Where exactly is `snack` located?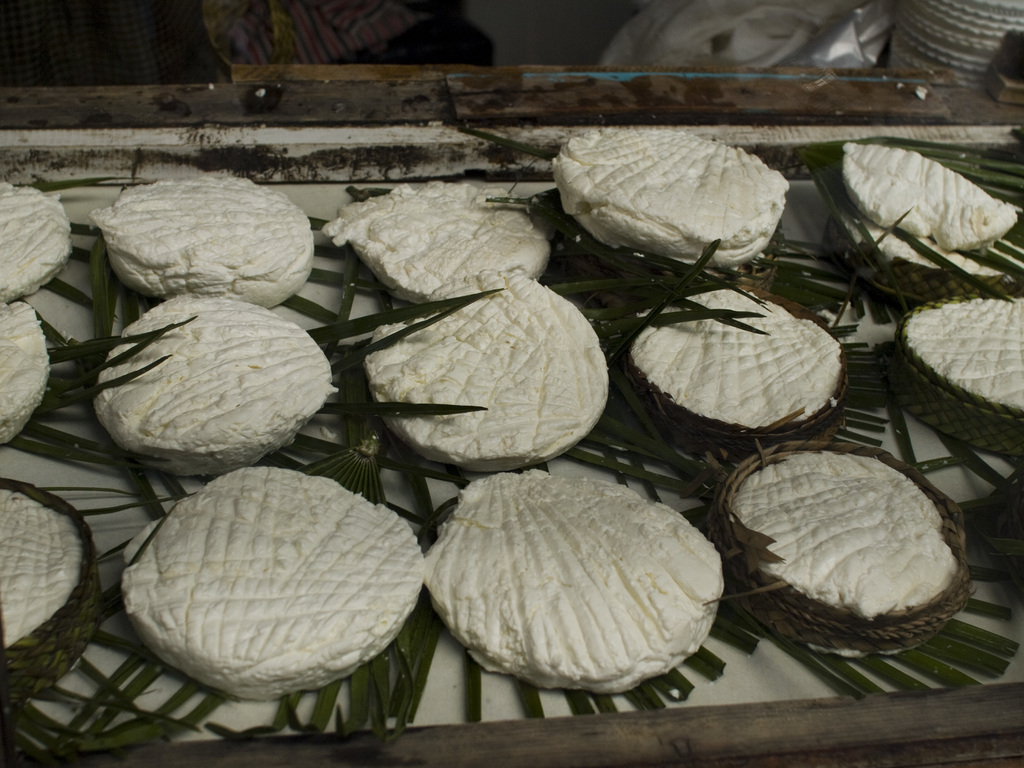
Its bounding box is box=[125, 460, 437, 706].
